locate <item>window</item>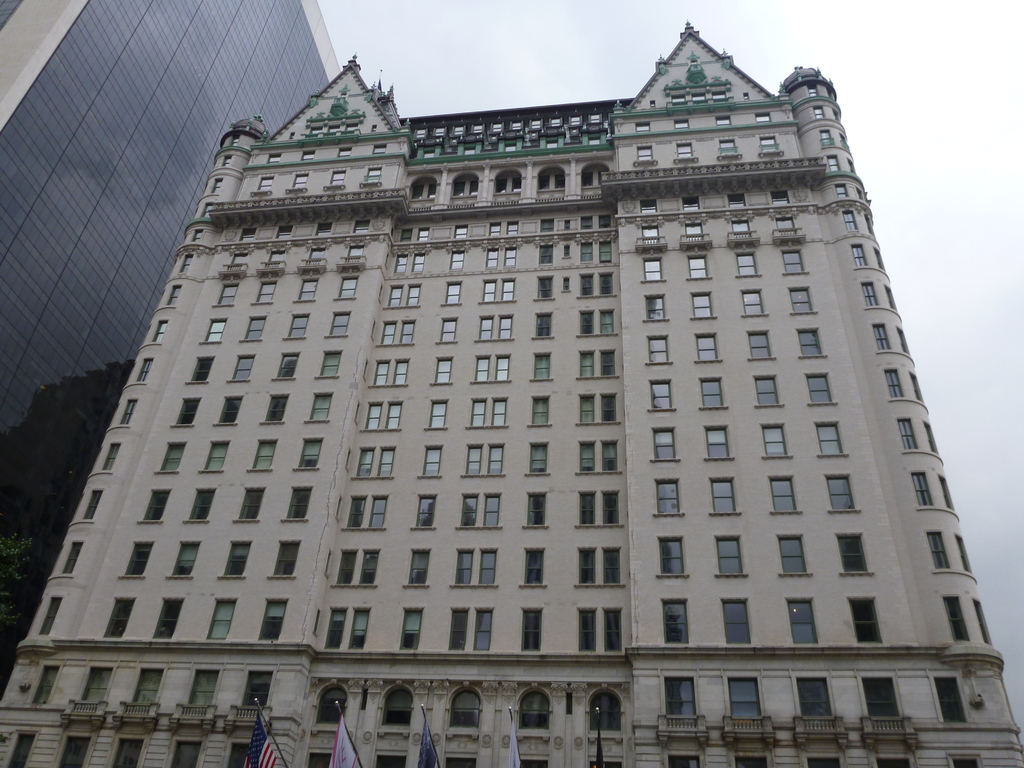
{"left": 595, "top": 239, "right": 615, "bottom": 264}
